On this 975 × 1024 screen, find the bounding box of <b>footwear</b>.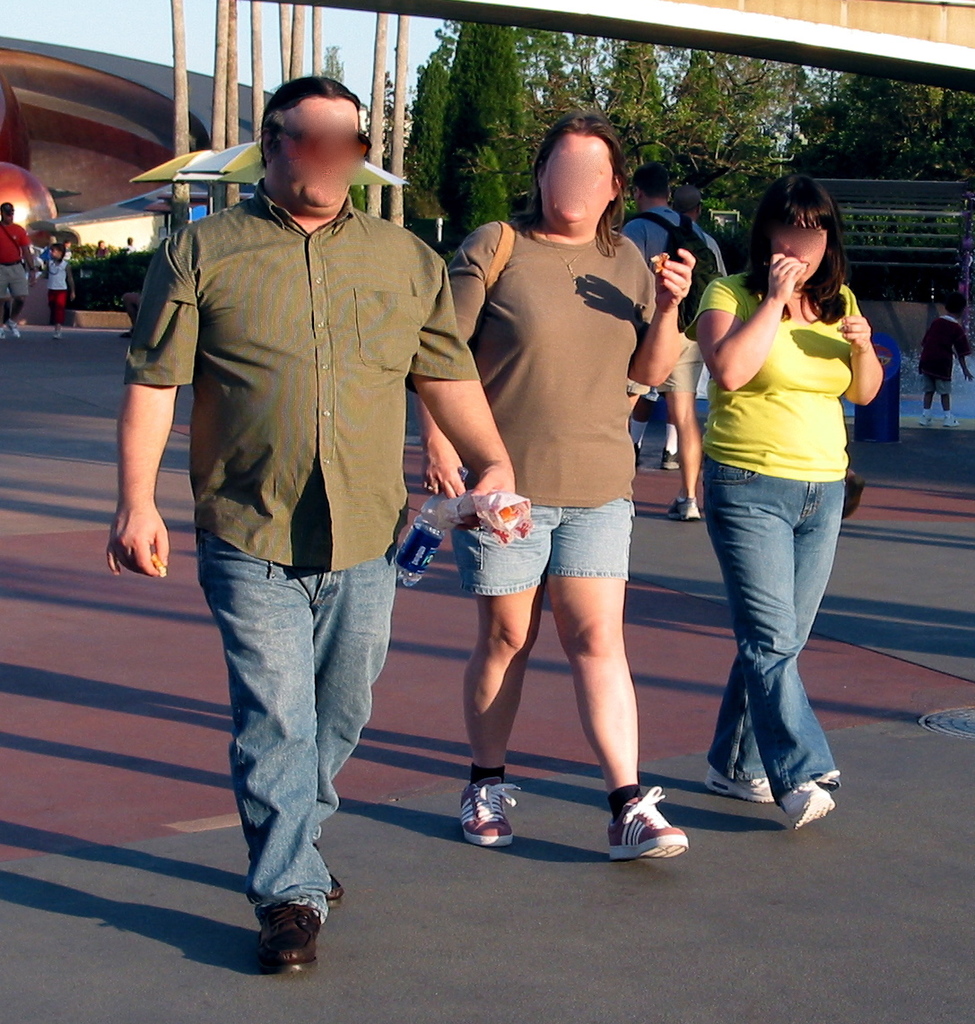
Bounding box: box=[0, 318, 22, 340].
